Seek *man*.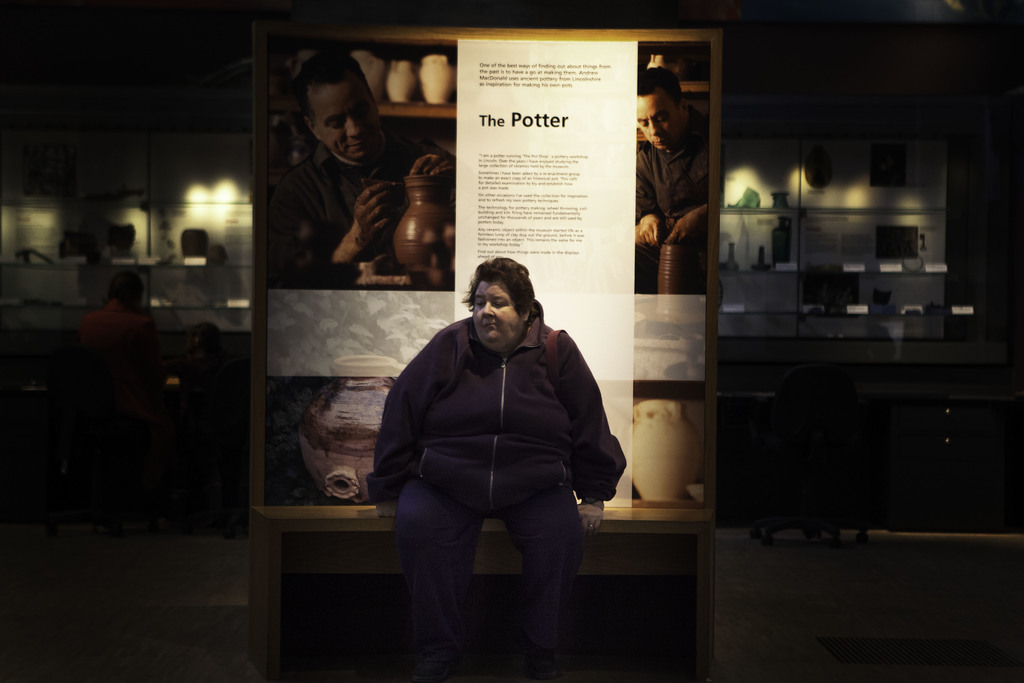
{"left": 365, "top": 243, "right": 624, "bottom": 661}.
